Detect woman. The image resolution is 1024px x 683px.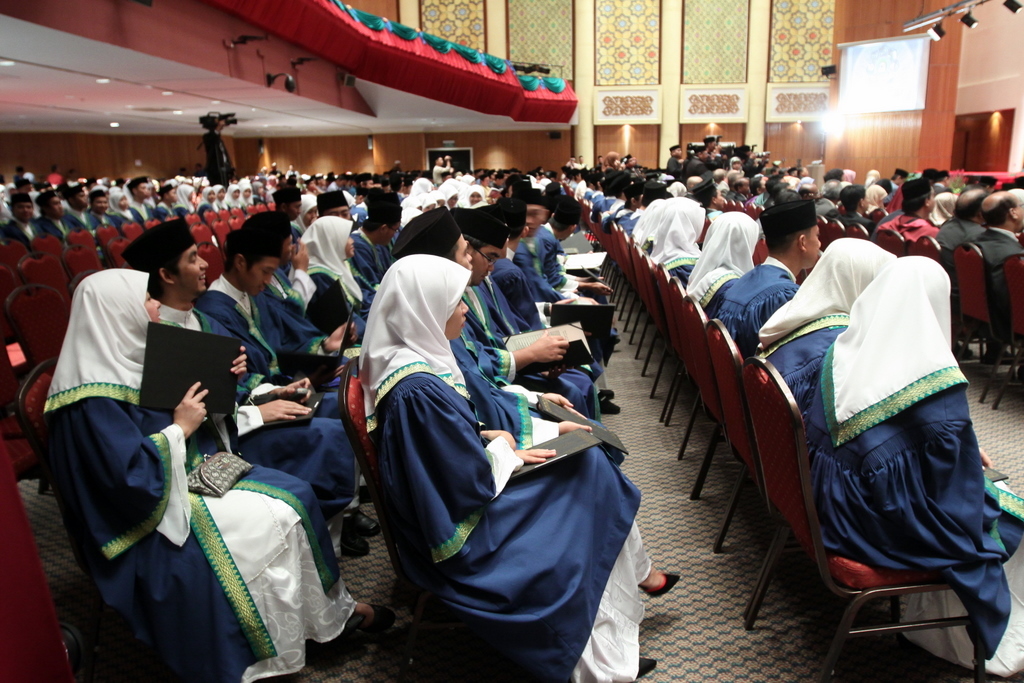
<box>358,256,678,682</box>.
